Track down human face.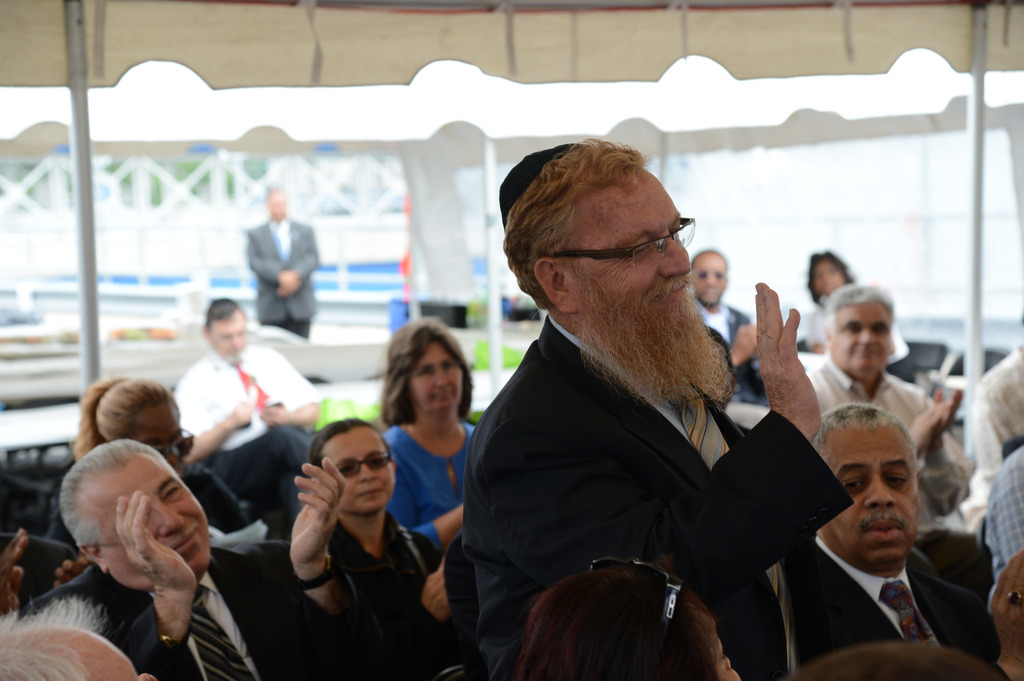
Tracked to detection(413, 339, 468, 412).
